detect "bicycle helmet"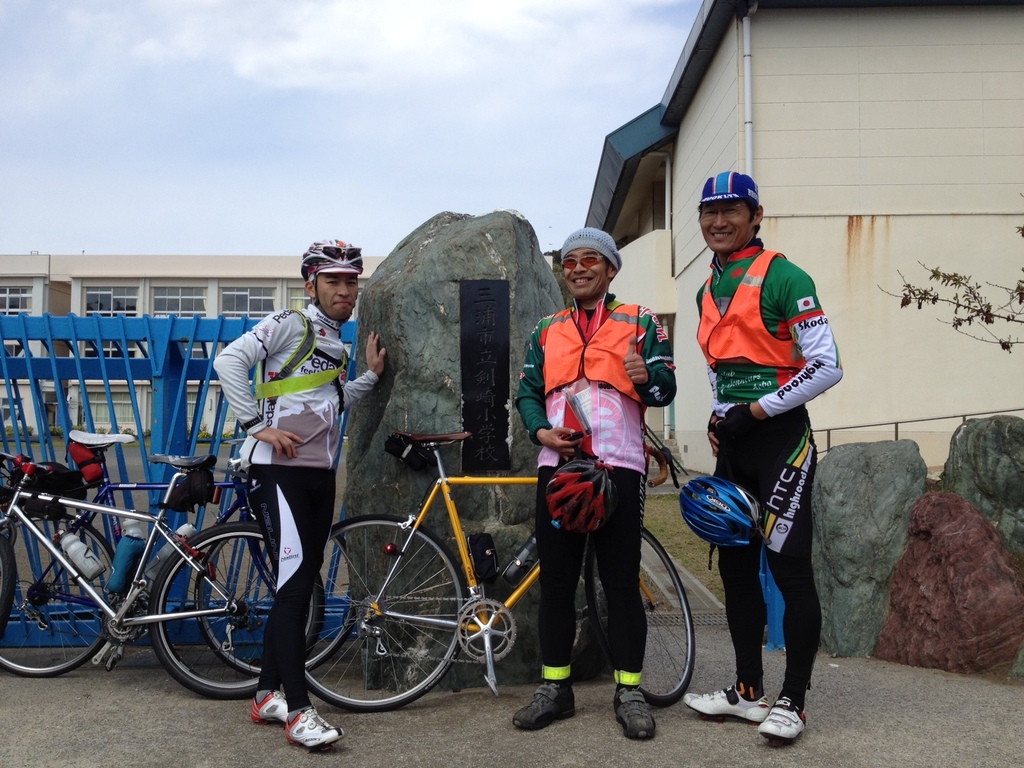
box(307, 236, 359, 286)
